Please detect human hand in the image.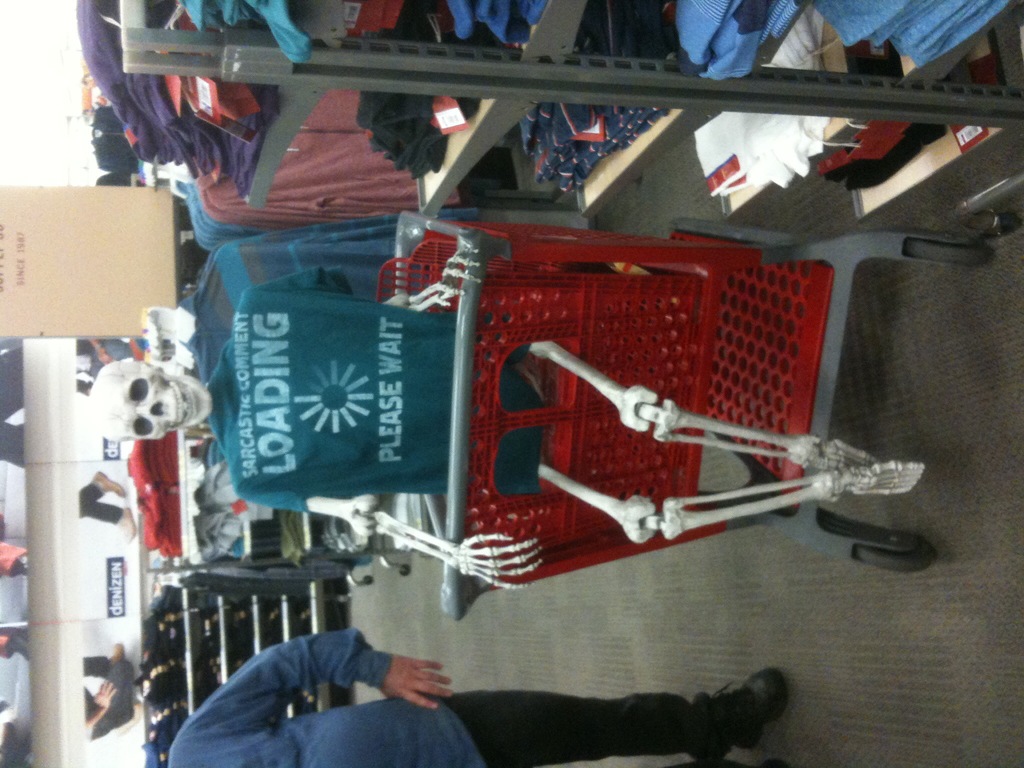
locate(369, 643, 456, 729).
